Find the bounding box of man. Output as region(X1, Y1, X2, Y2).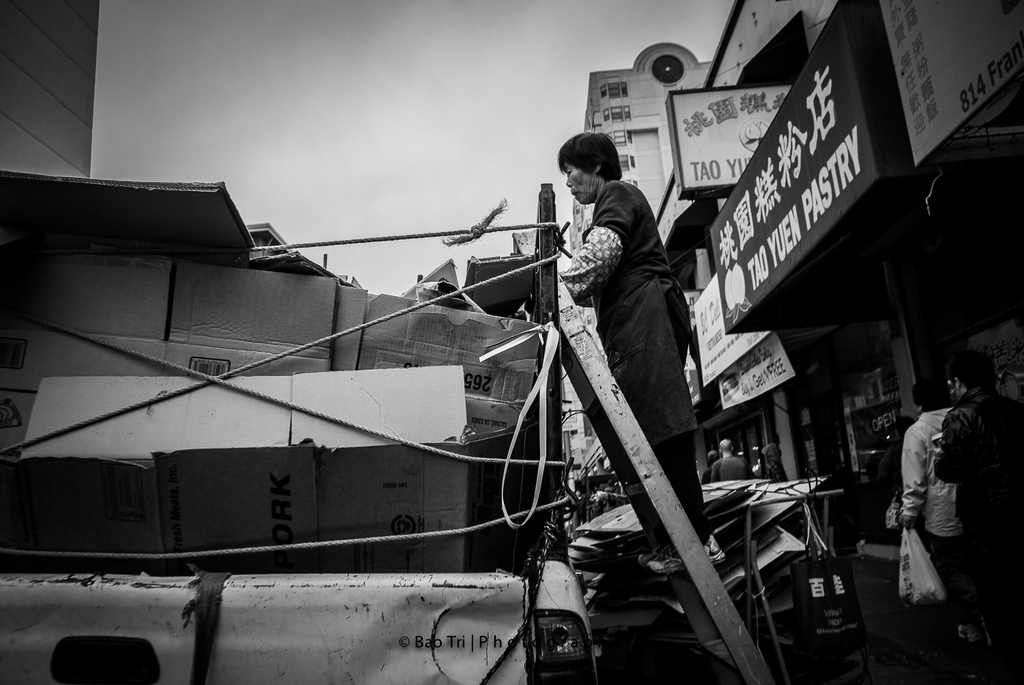
region(702, 450, 722, 482).
